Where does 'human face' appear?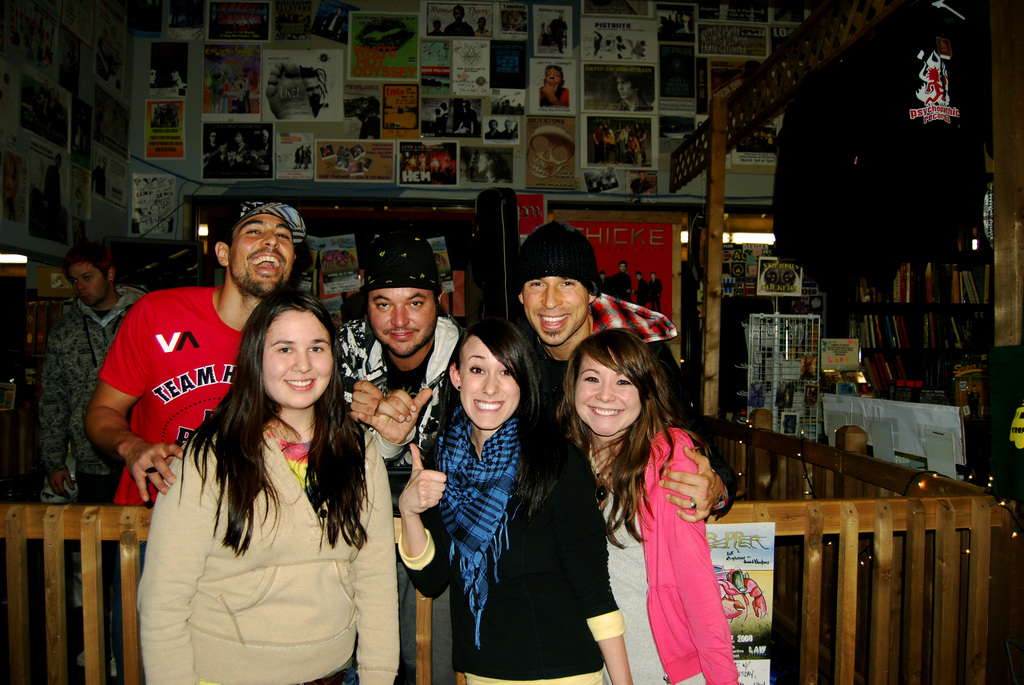
Appears at x1=69 y1=262 x2=108 y2=305.
